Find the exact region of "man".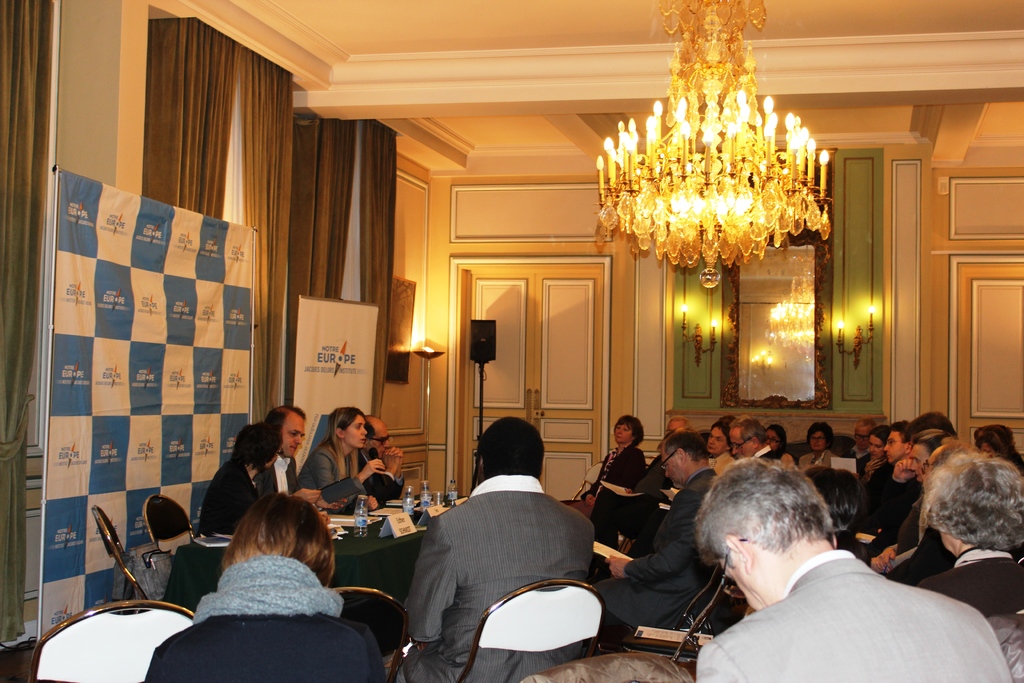
Exact region: 252:407:322:513.
